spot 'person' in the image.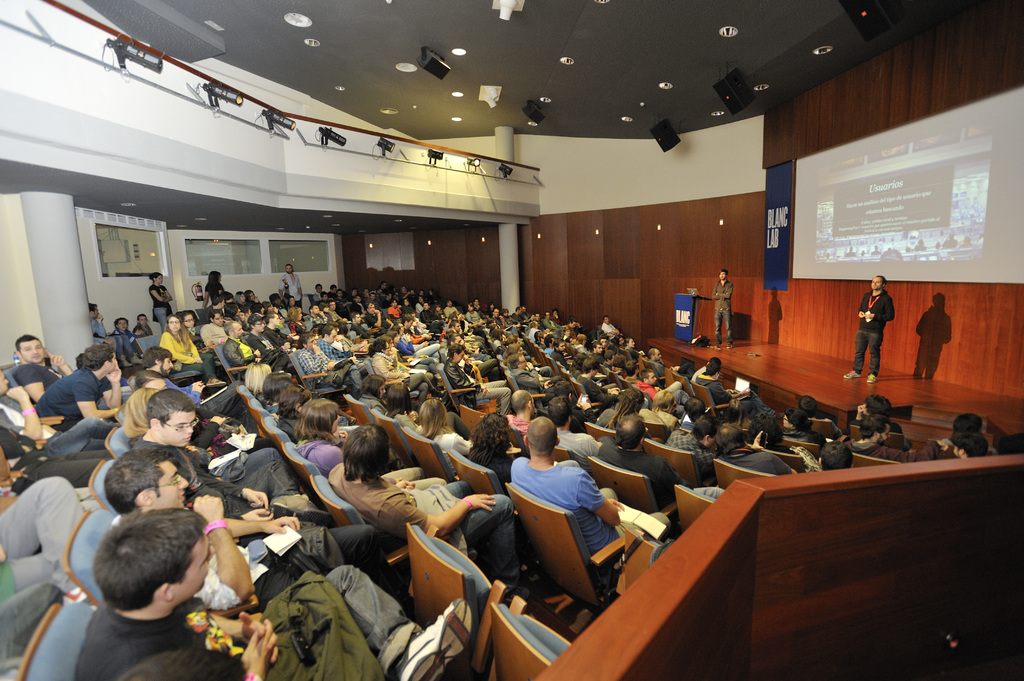
'person' found at left=138, top=309, right=153, bottom=342.
